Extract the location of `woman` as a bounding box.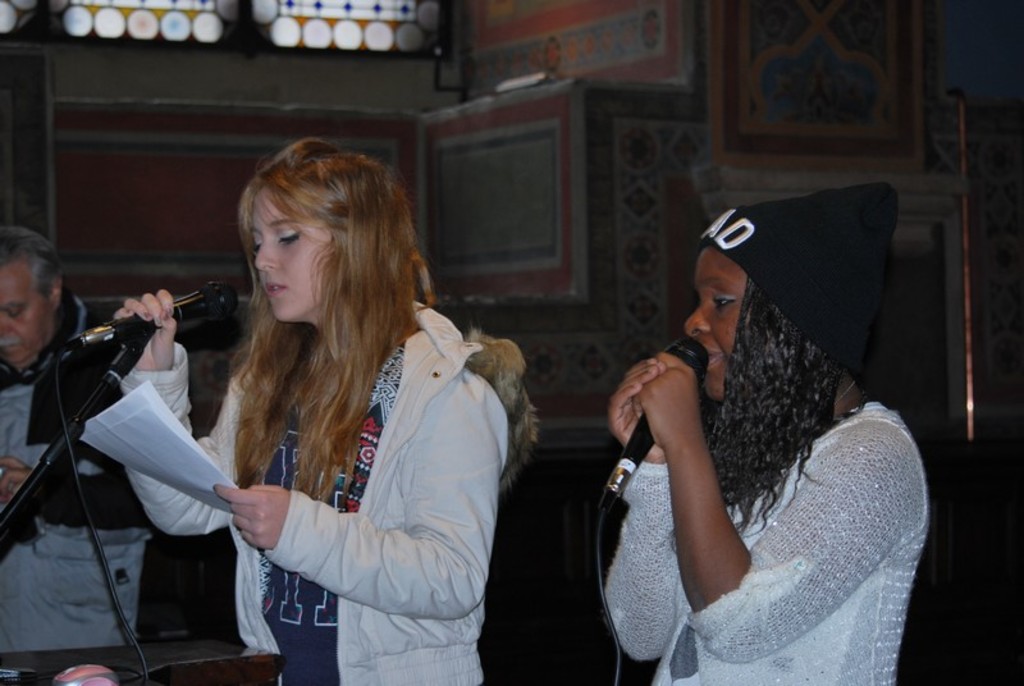
bbox=[595, 178, 932, 685].
